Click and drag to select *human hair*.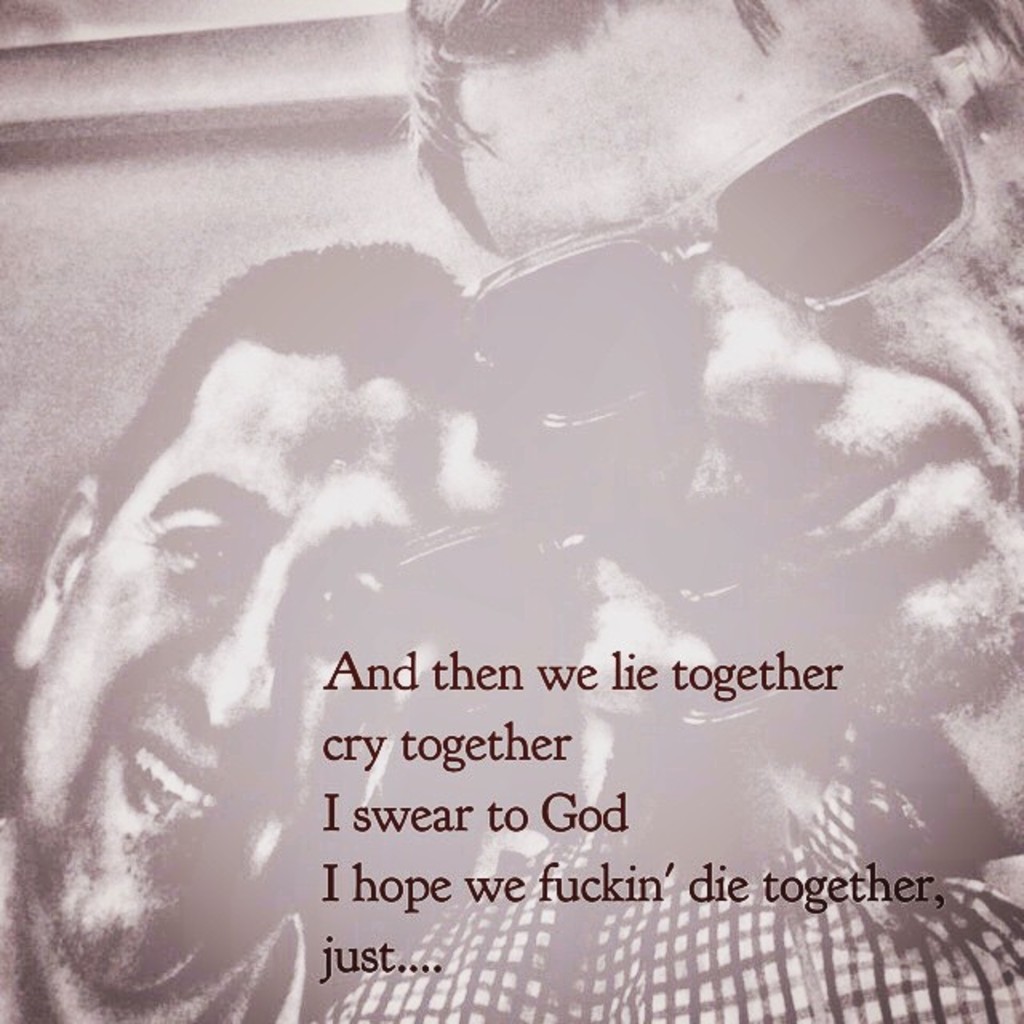
Selection: [left=389, top=0, right=1022, bottom=261].
